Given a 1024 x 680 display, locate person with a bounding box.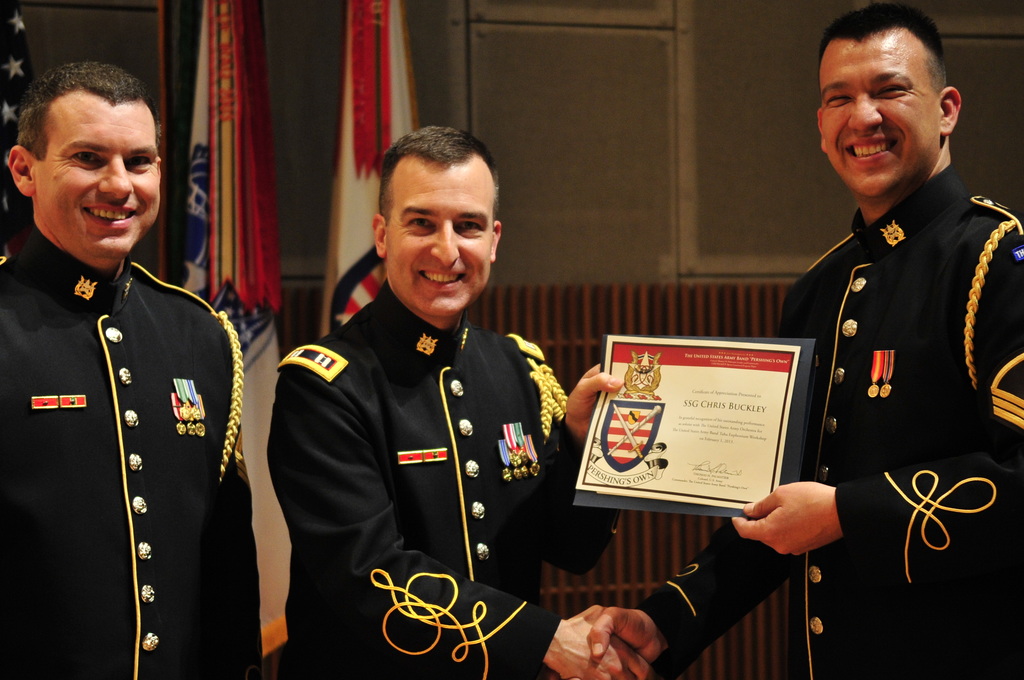
Located: 264, 125, 661, 679.
